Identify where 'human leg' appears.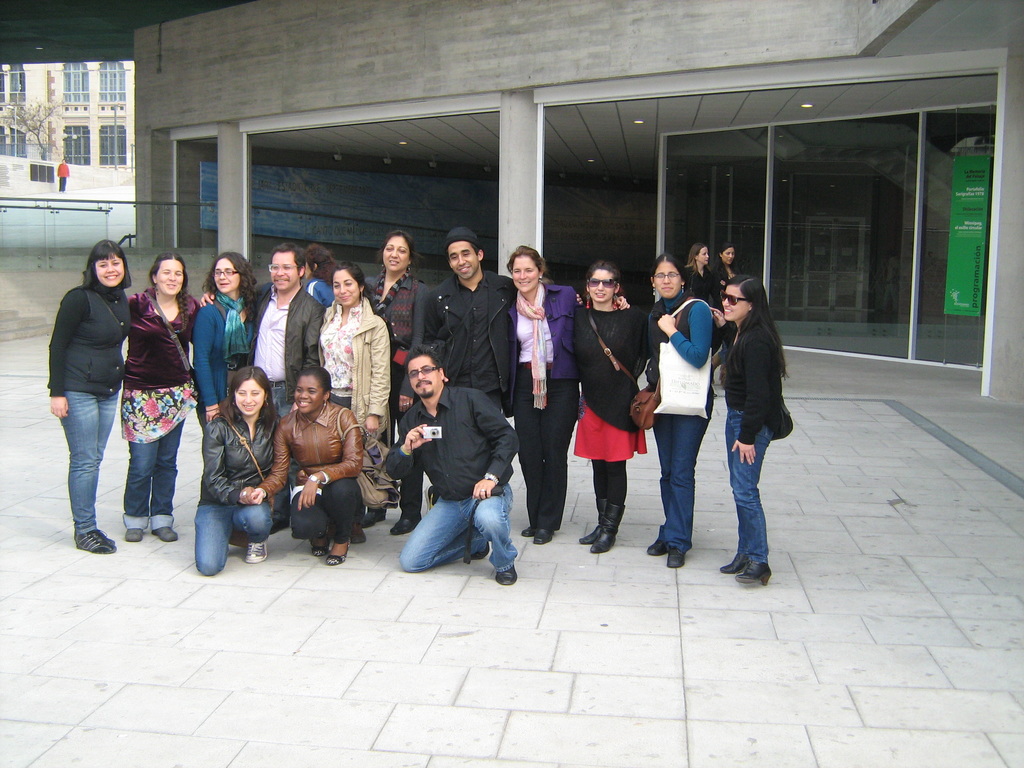
Appears at (200, 502, 237, 580).
